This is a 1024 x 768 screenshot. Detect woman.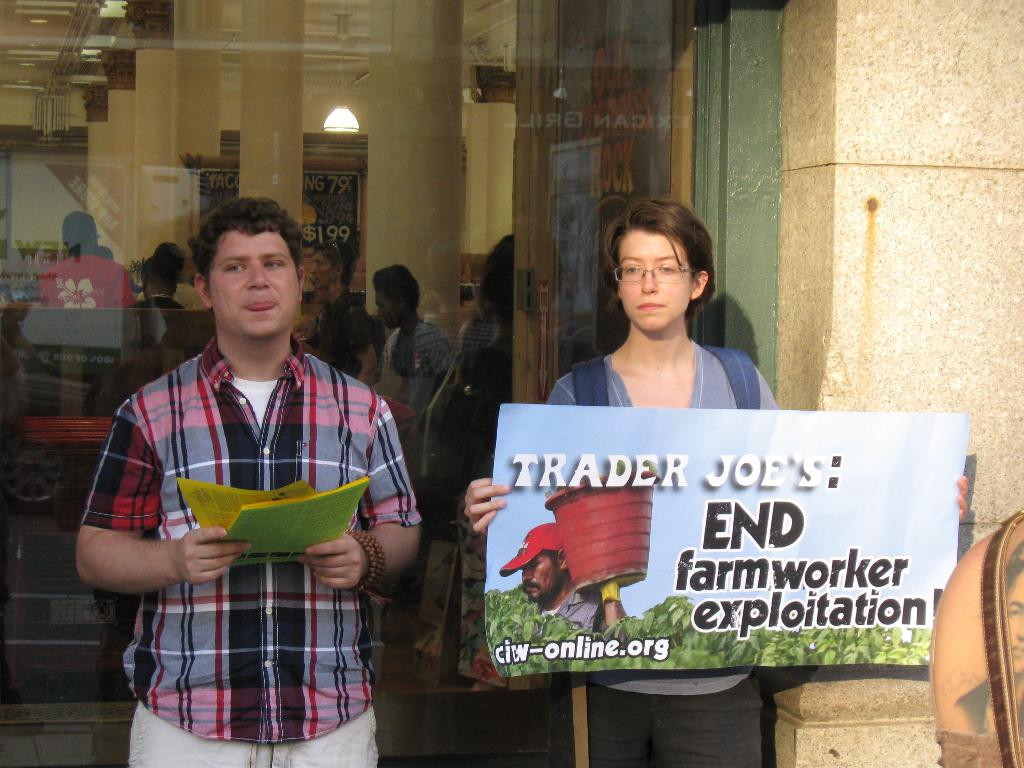
bbox=(445, 190, 984, 765).
